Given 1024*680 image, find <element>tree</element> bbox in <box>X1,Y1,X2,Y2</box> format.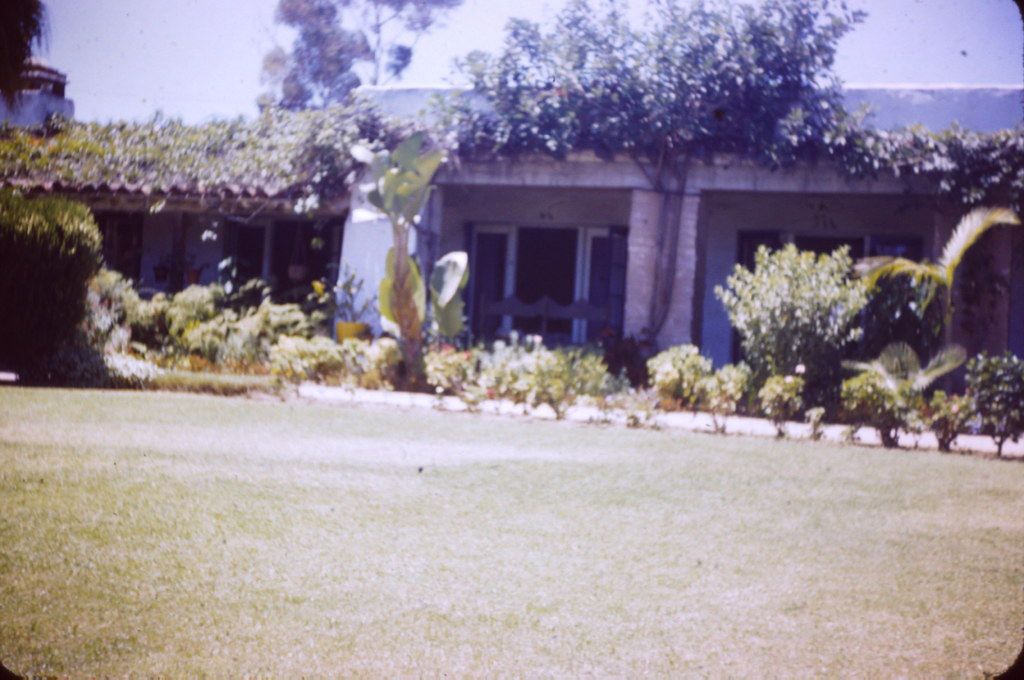
<box>255,0,463,118</box>.
